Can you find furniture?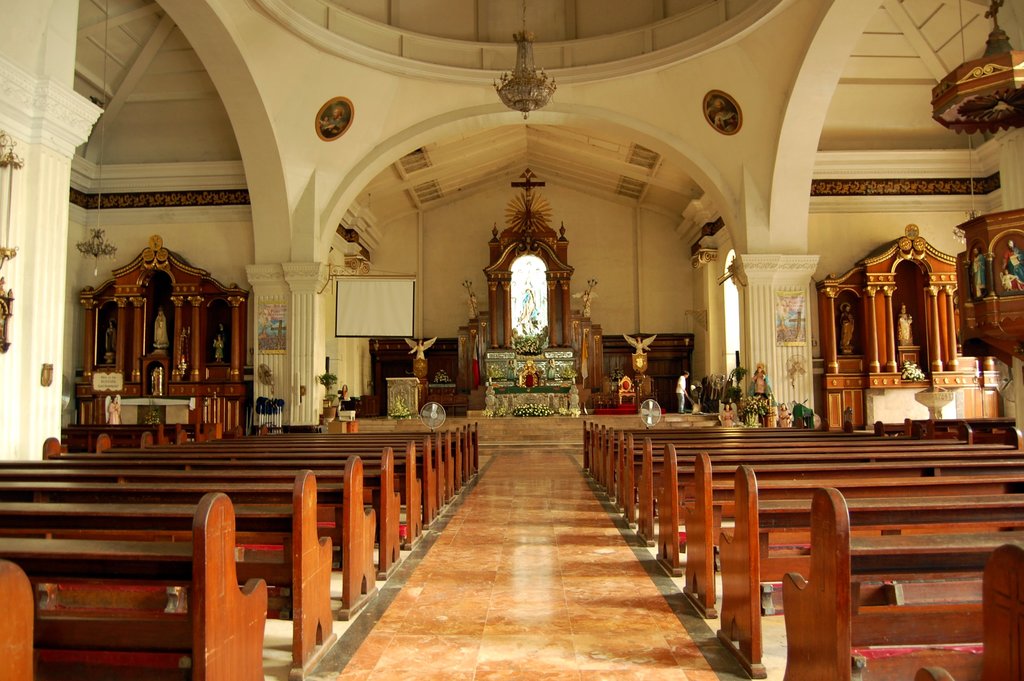
Yes, bounding box: [x1=0, y1=471, x2=337, y2=680].
